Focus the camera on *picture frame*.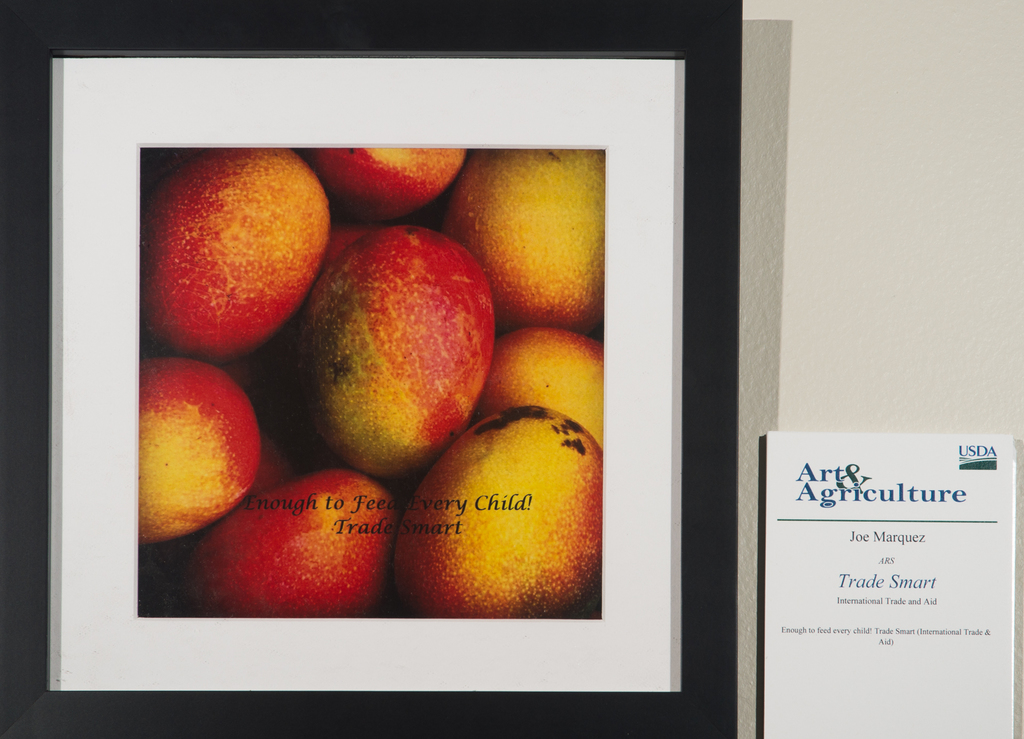
Focus region: <region>0, 0, 742, 738</region>.
